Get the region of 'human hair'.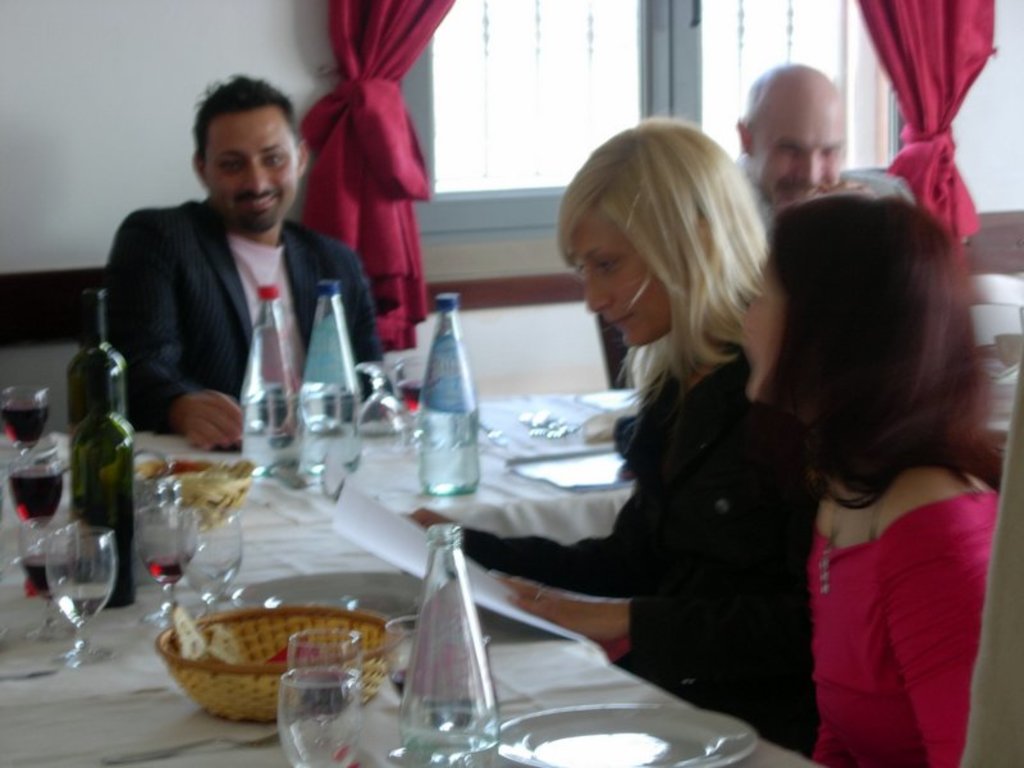
detection(192, 72, 303, 146).
